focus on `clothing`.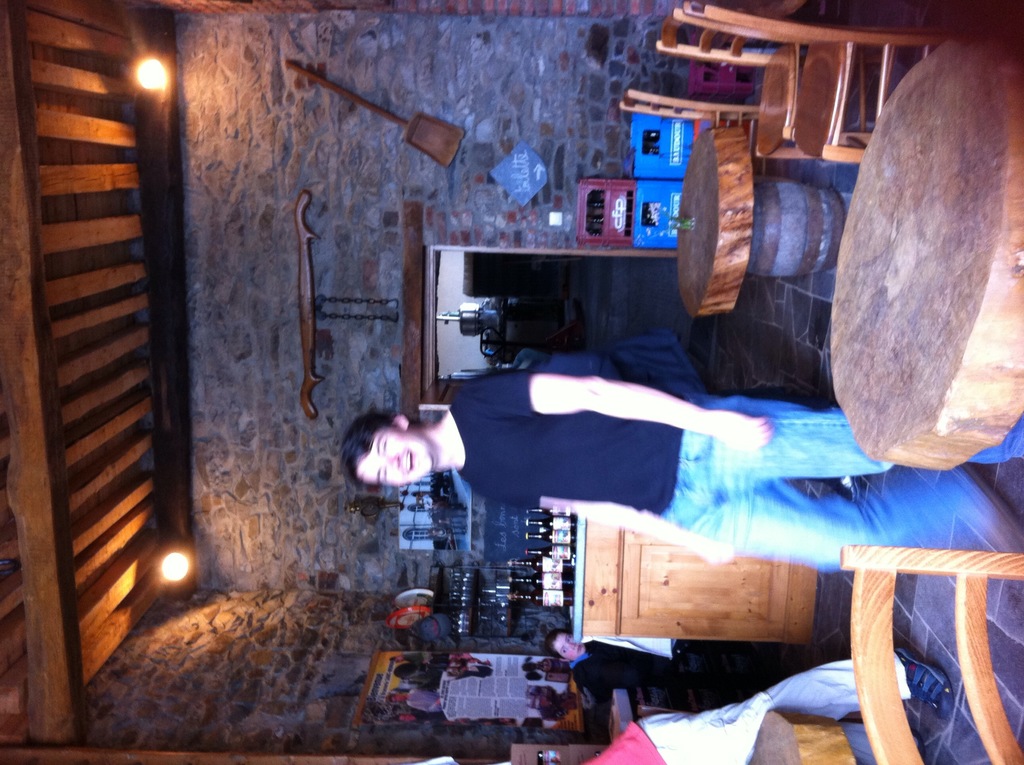
Focused at rect(410, 341, 874, 568).
